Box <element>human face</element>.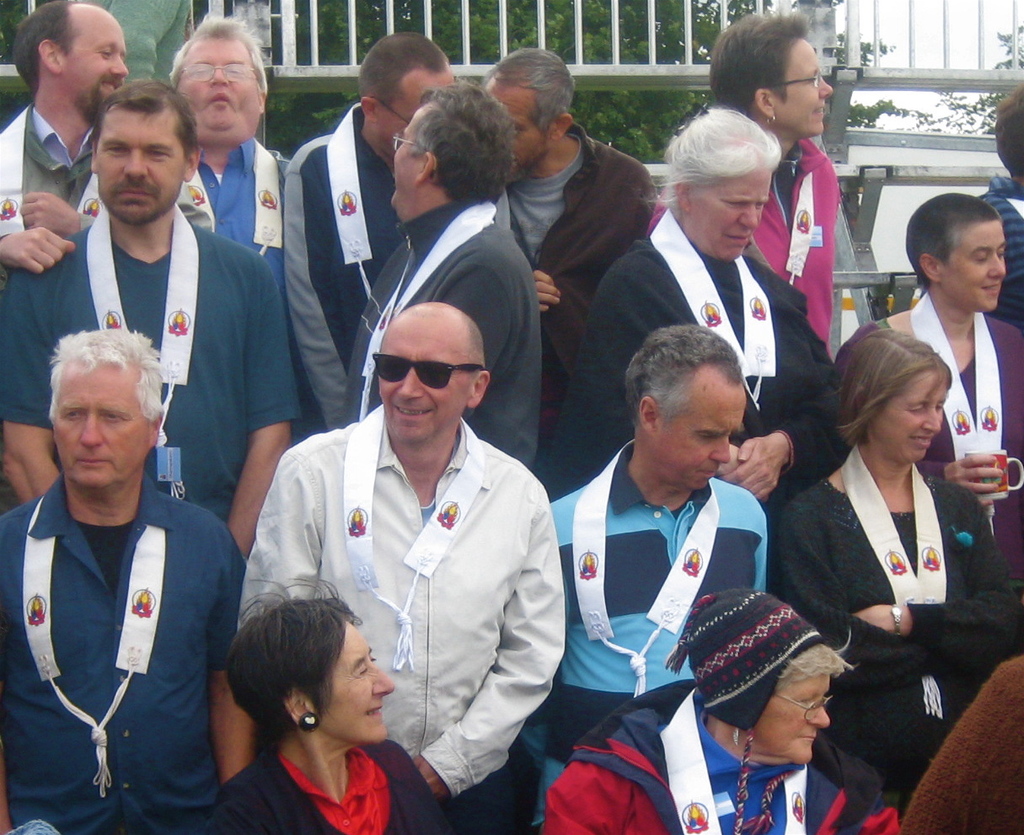
bbox(763, 677, 835, 750).
